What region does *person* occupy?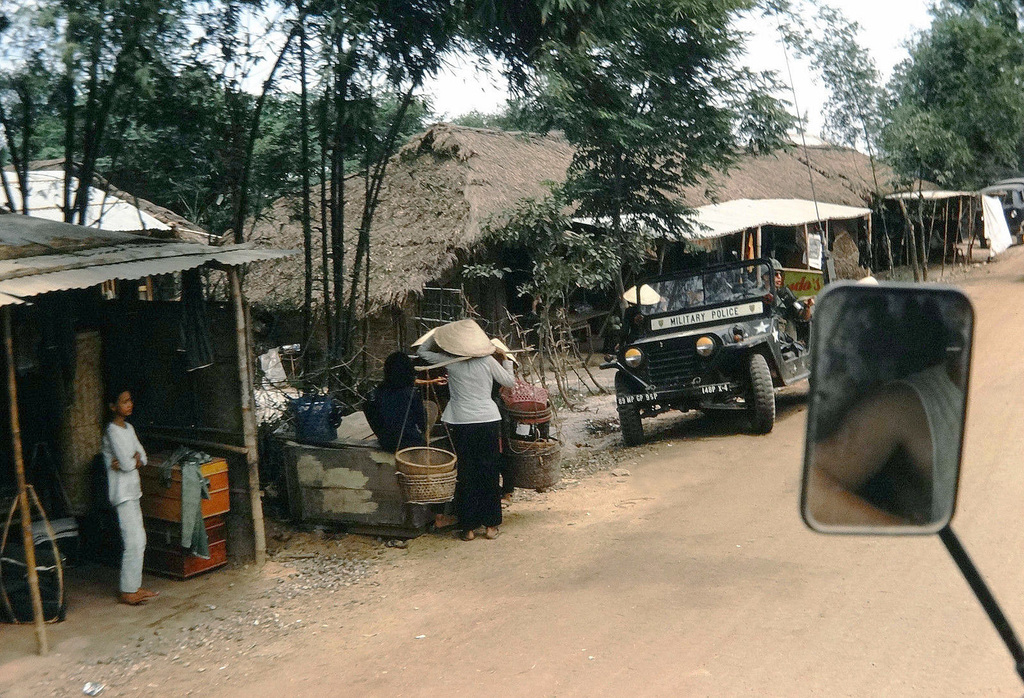
{"left": 762, "top": 249, "right": 819, "bottom": 317}.
